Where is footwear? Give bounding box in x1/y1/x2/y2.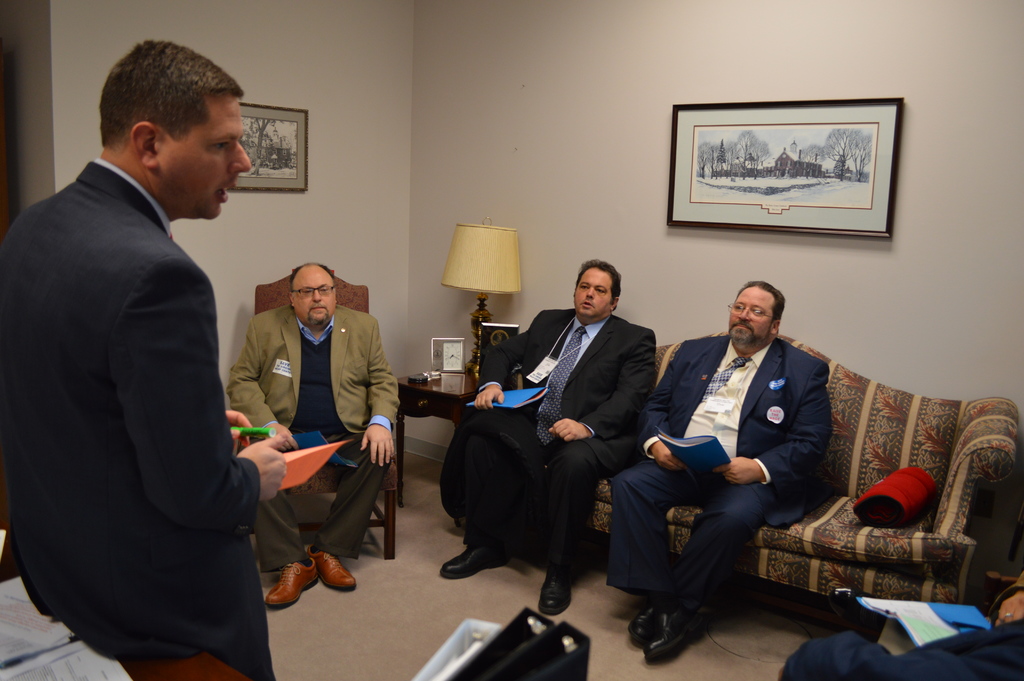
630/602/666/637.
